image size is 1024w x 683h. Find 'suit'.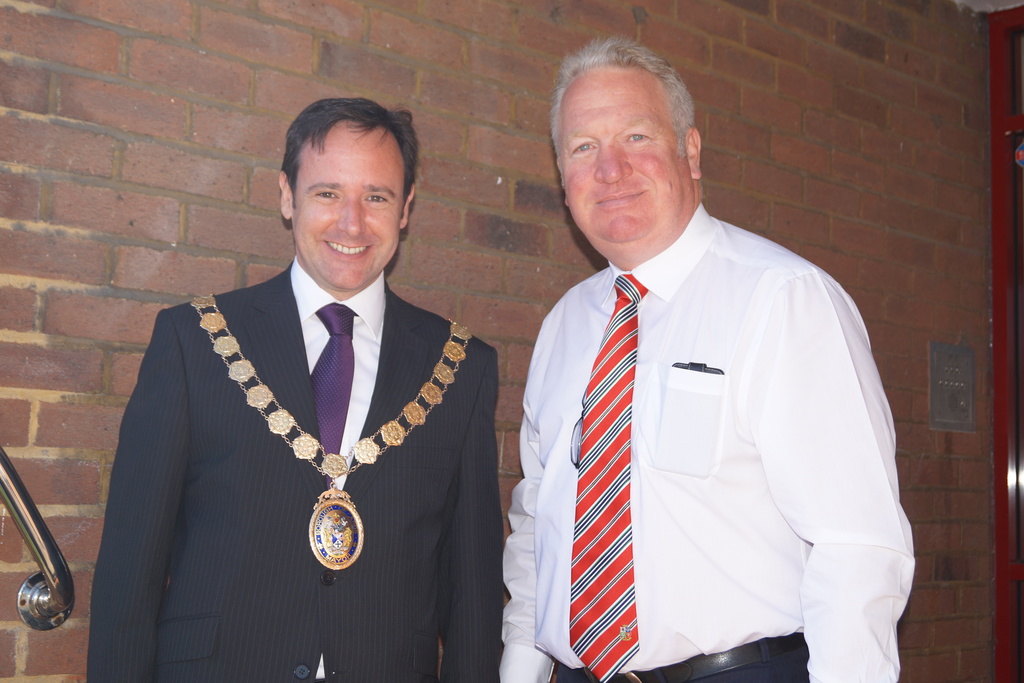
x1=94, y1=154, x2=515, y2=666.
